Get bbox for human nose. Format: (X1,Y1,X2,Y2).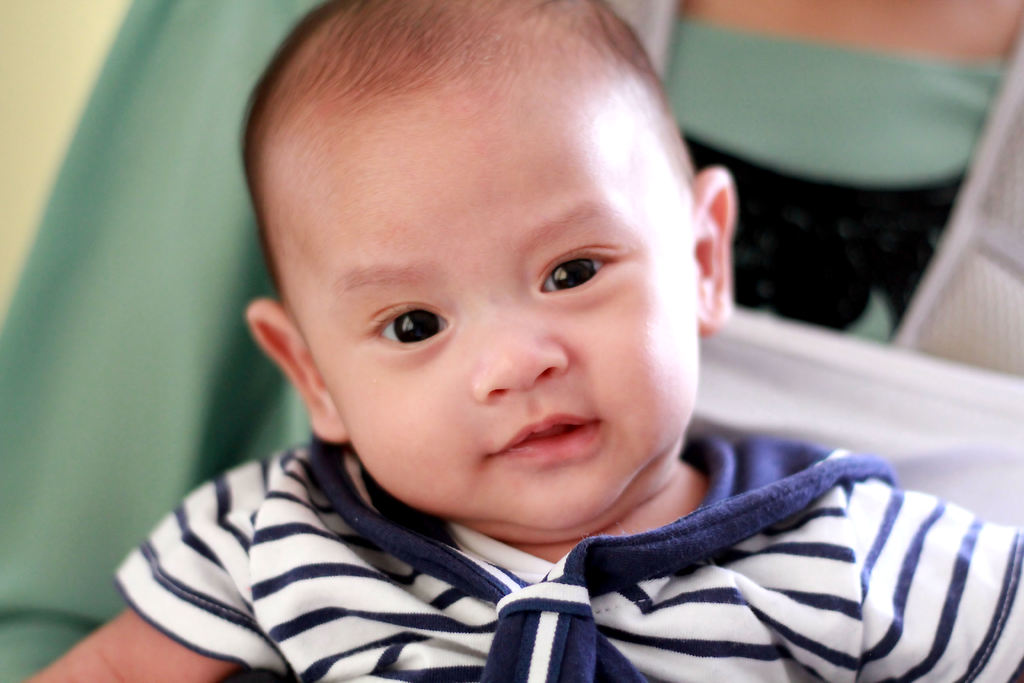
(471,304,570,407).
